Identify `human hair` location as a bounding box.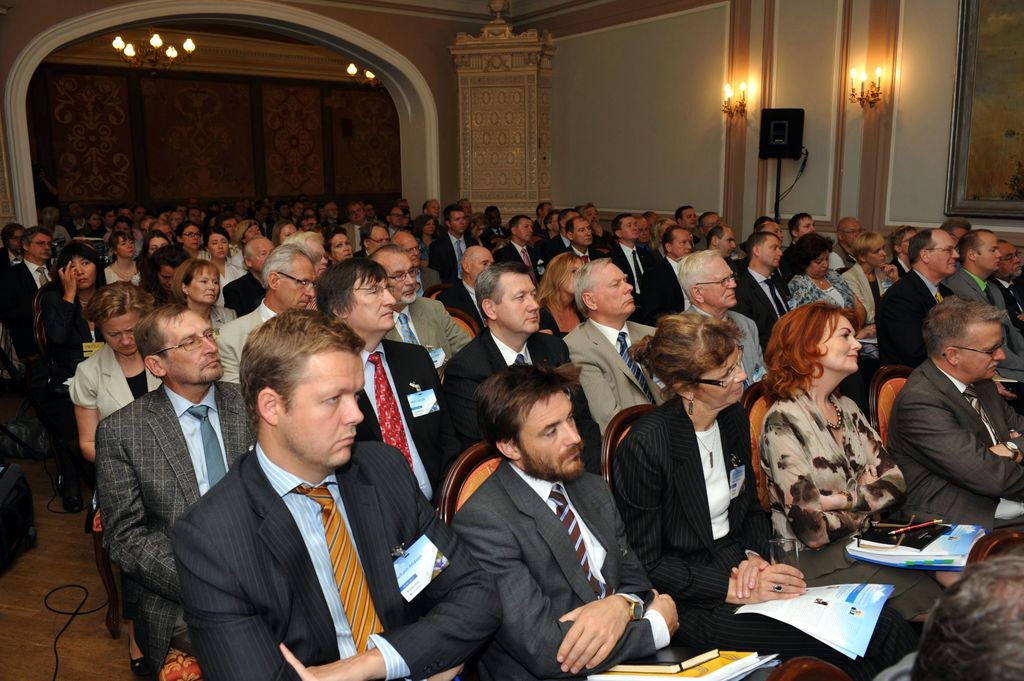
[995,236,1010,245].
